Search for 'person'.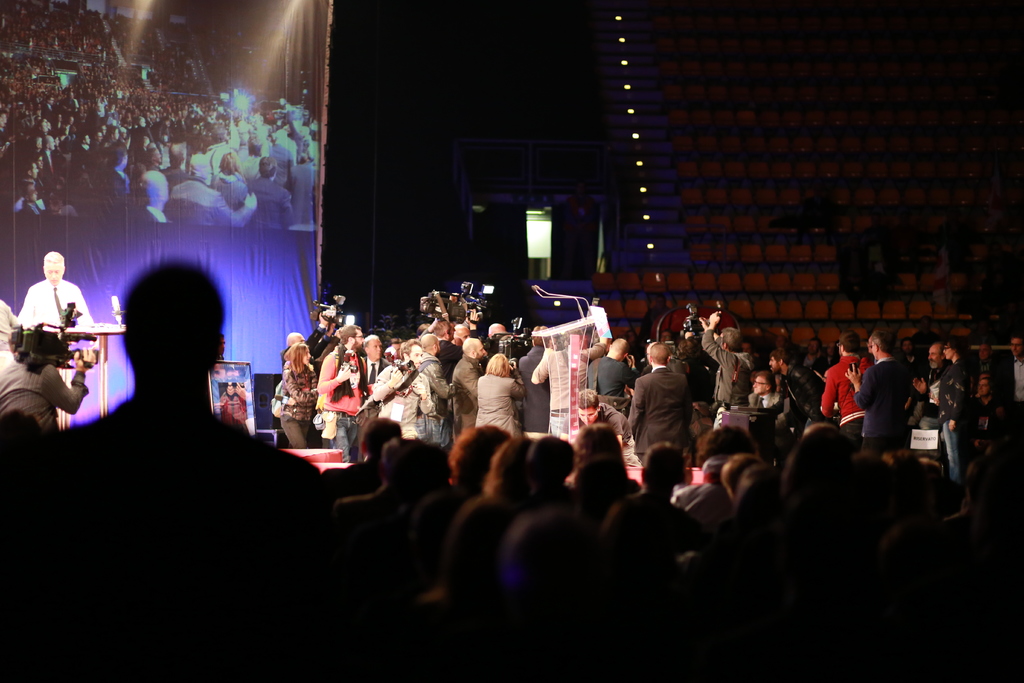
Found at bbox=(218, 384, 250, 431).
